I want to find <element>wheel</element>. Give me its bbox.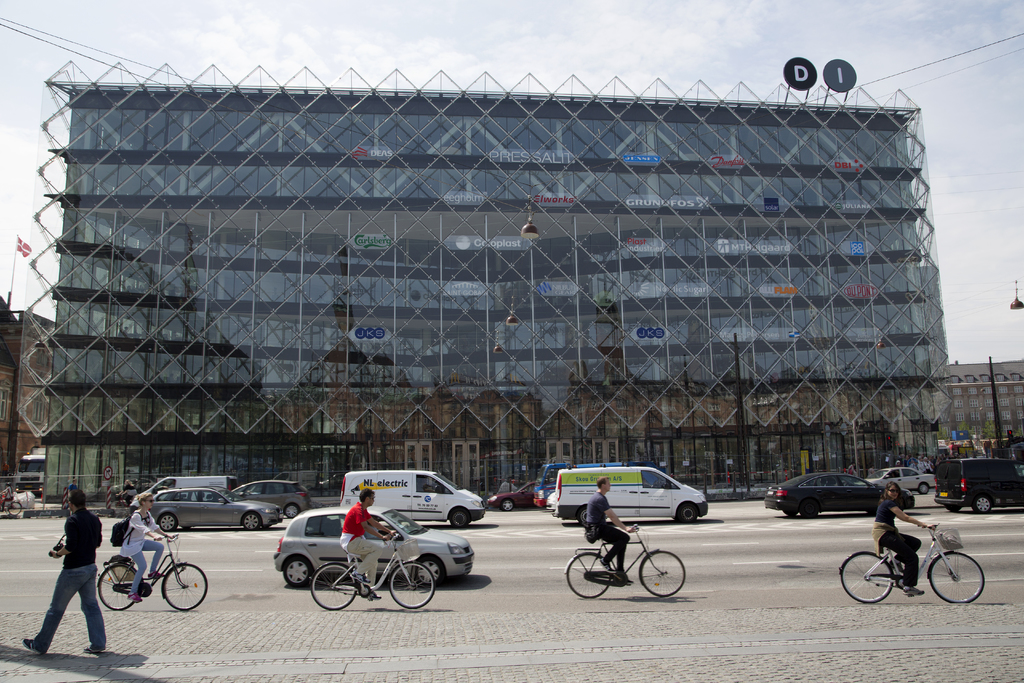
799,500,819,516.
